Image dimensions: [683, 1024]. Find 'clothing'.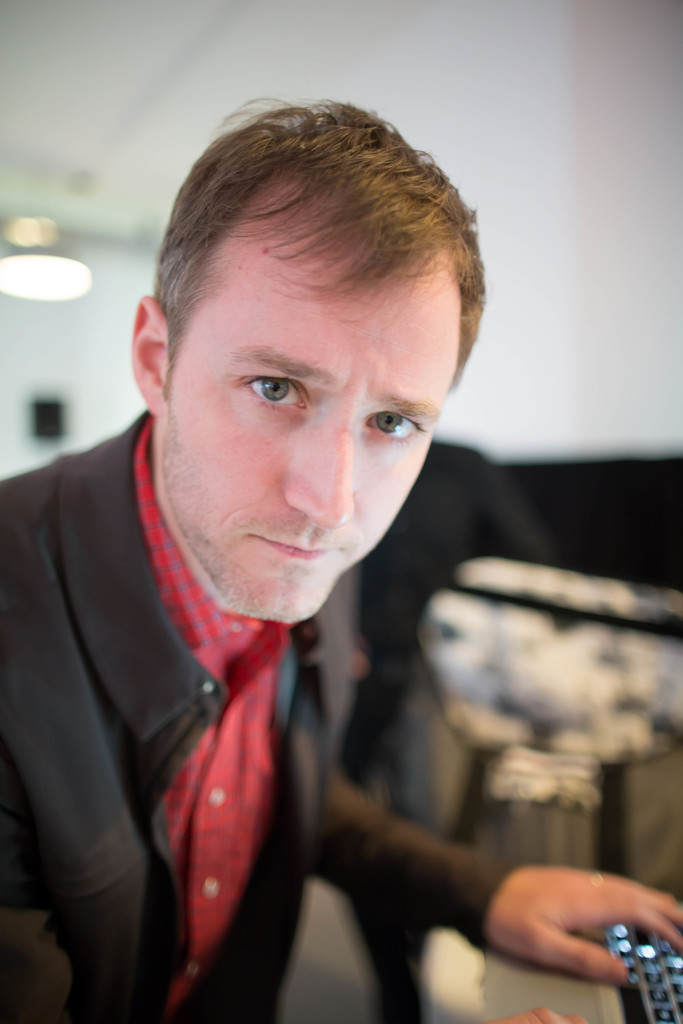
select_region(0, 403, 504, 1023).
